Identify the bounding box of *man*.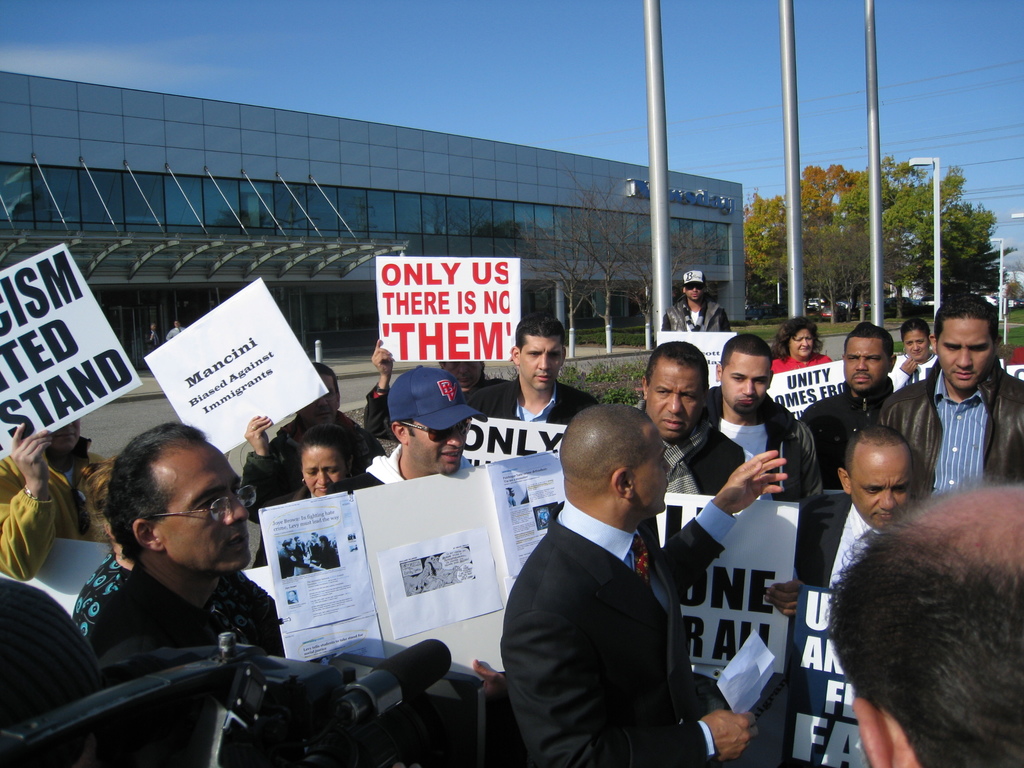
l=828, t=479, r=1023, b=767.
